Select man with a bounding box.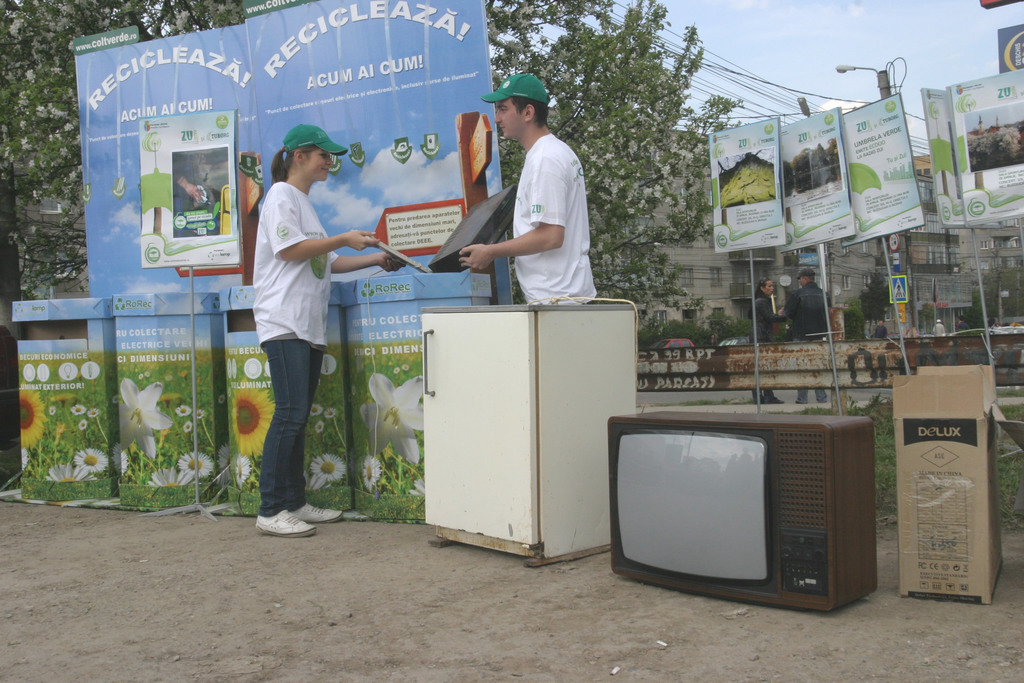
pyautogui.locateOnScreen(446, 85, 614, 311).
